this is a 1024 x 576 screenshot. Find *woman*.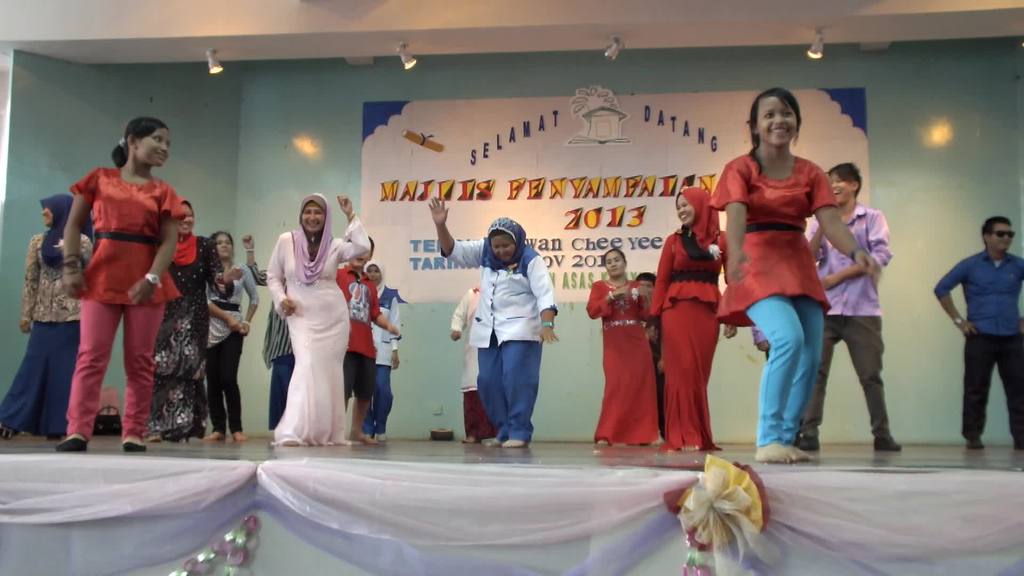
Bounding box: box=[428, 195, 564, 453].
